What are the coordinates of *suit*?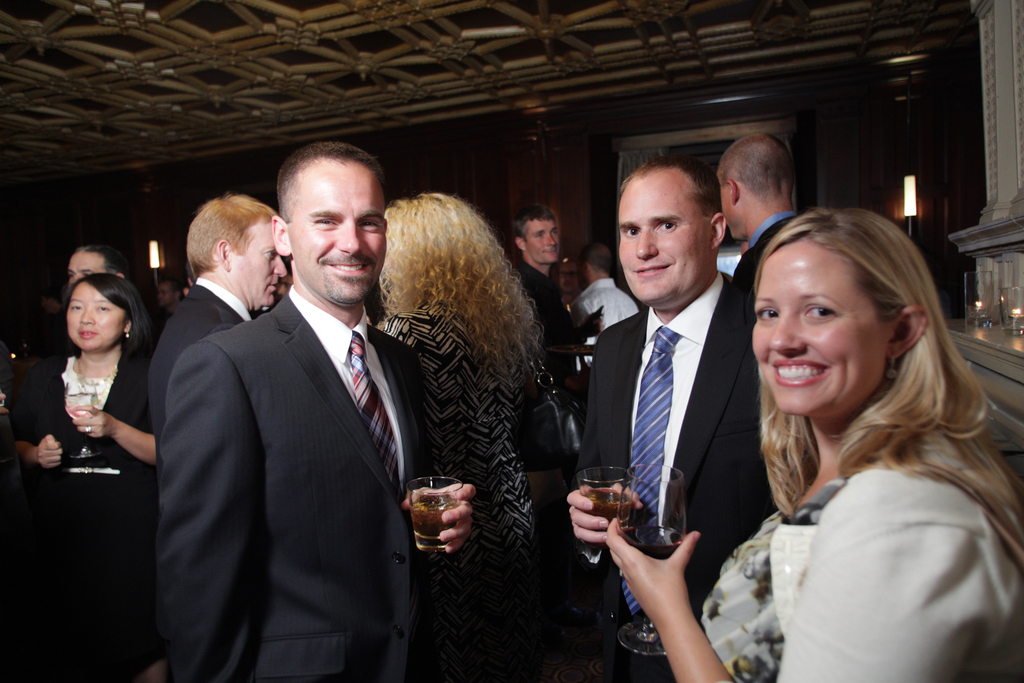
x1=137 y1=273 x2=250 y2=454.
